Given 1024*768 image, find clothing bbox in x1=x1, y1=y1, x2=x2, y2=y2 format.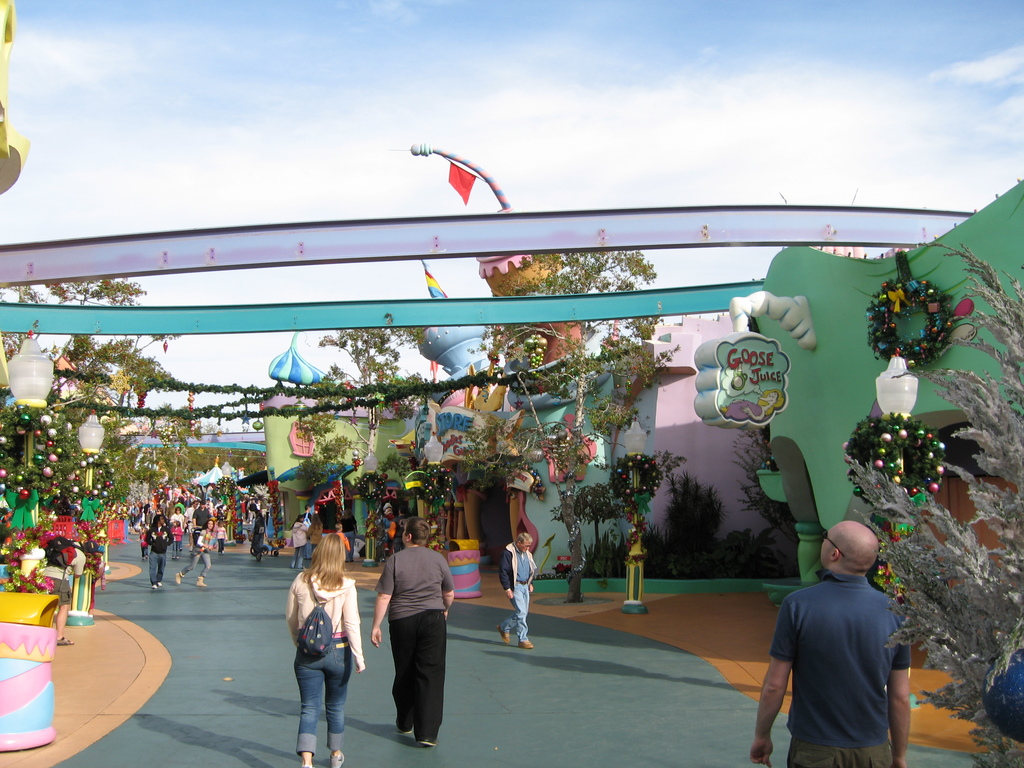
x1=292, y1=522, x2=306, y2=564.
